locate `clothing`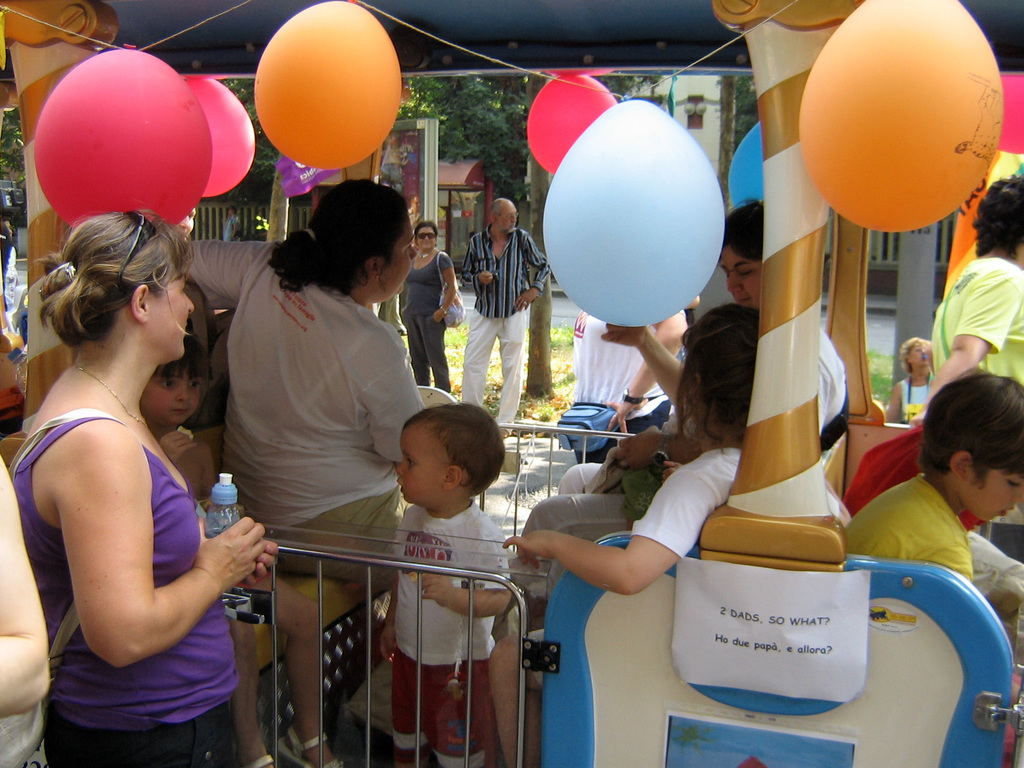
<box>371,488,509,765</box>
